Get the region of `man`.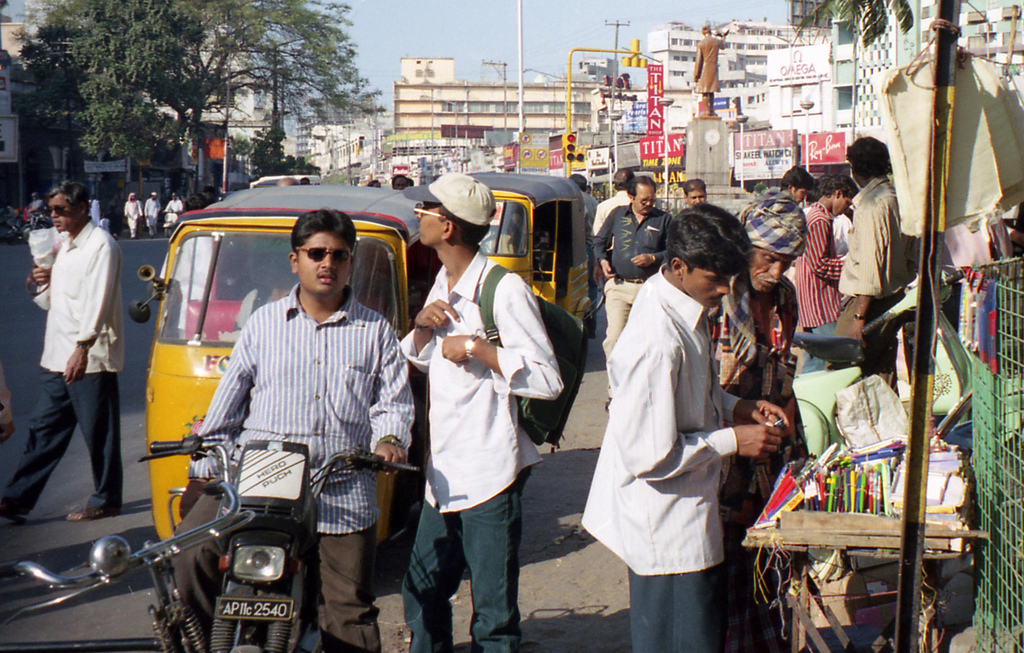
region(155, 201, 403, 646).
